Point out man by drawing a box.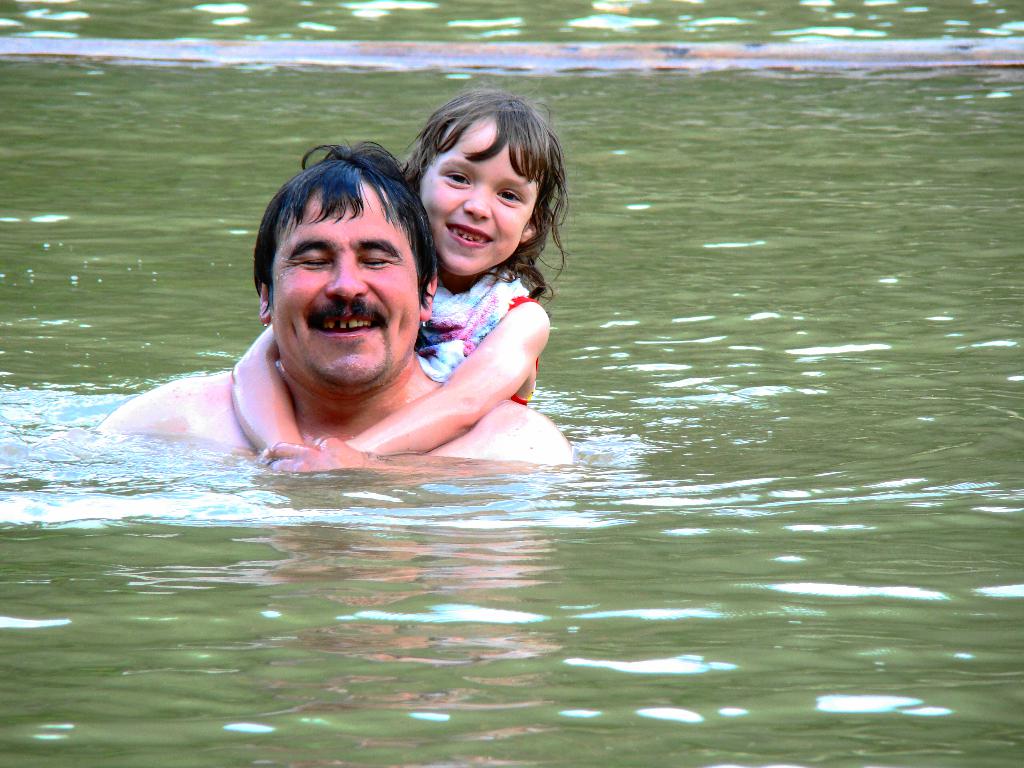
(left=84, top=143, right=578, bottom=490).
